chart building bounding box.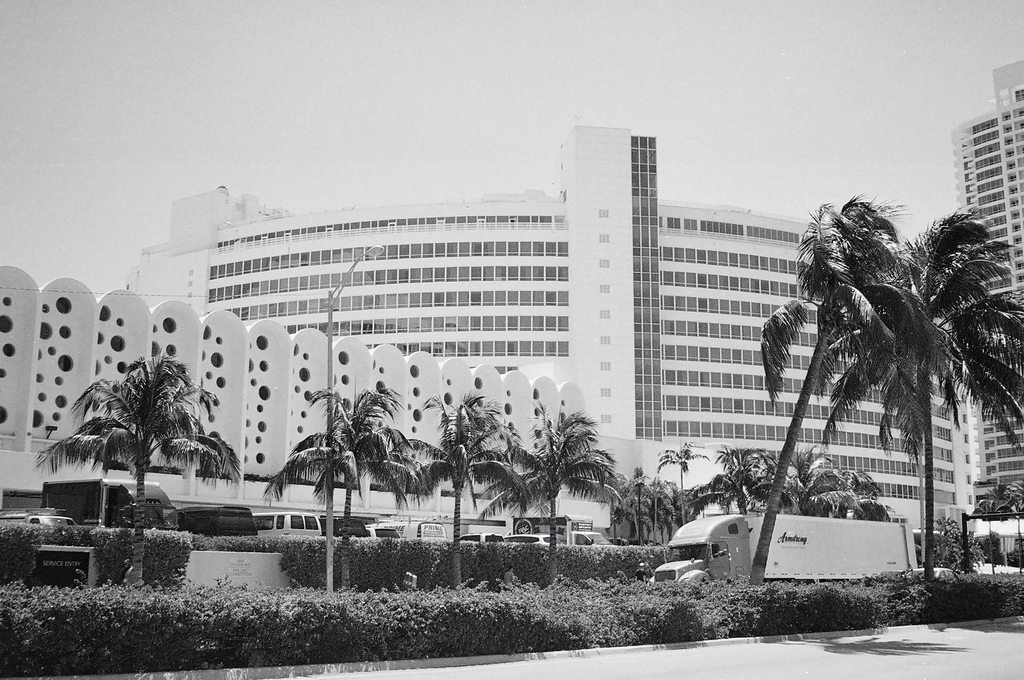
Charted: left=956, top=61, right=1023, bottom=521.
